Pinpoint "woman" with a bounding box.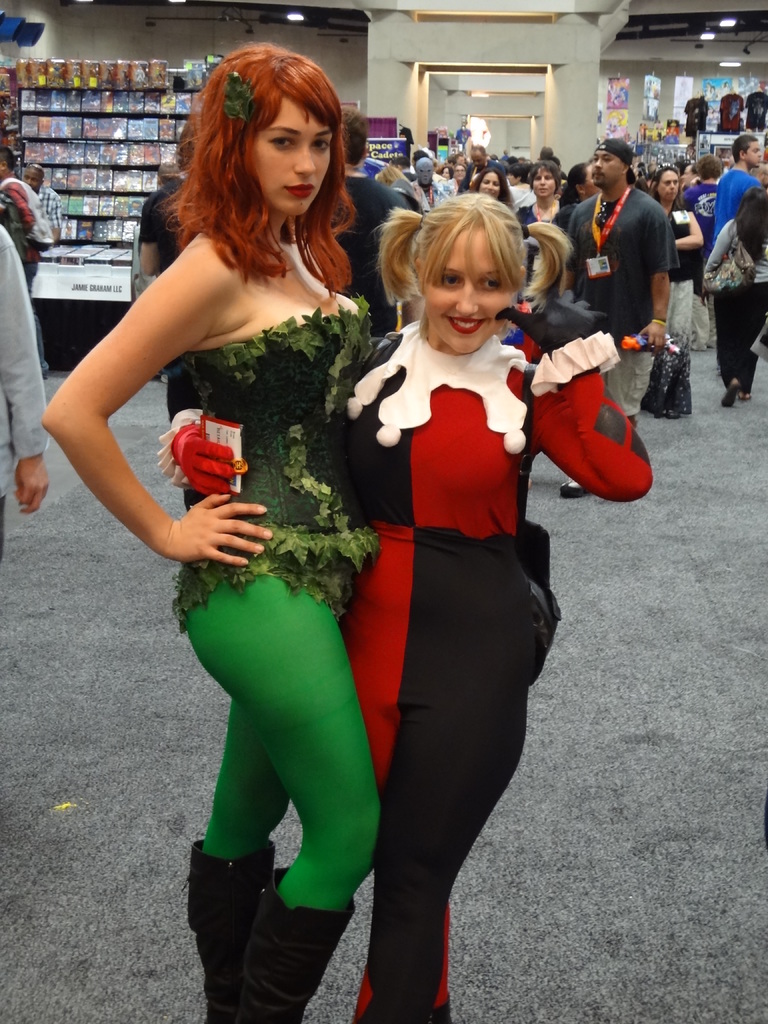
box=[336, 199, 653, 1023].
